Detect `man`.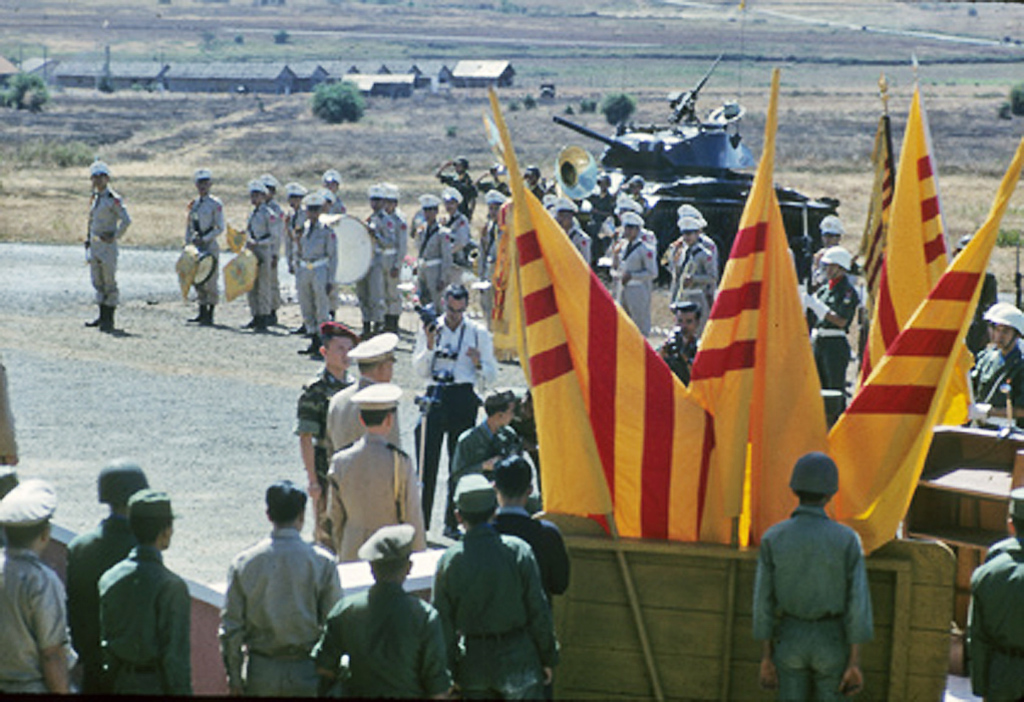
Detected at rect(173, 162, 223, 328).
